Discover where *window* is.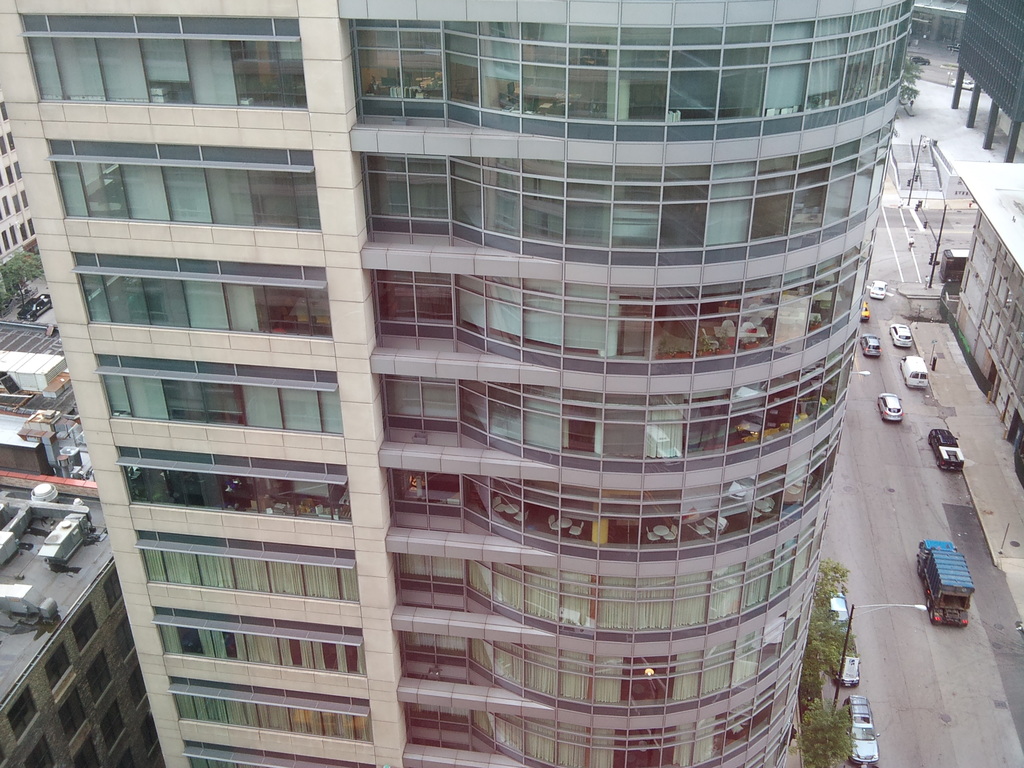
Discovered at select_region(744, 728, 789, 767).
